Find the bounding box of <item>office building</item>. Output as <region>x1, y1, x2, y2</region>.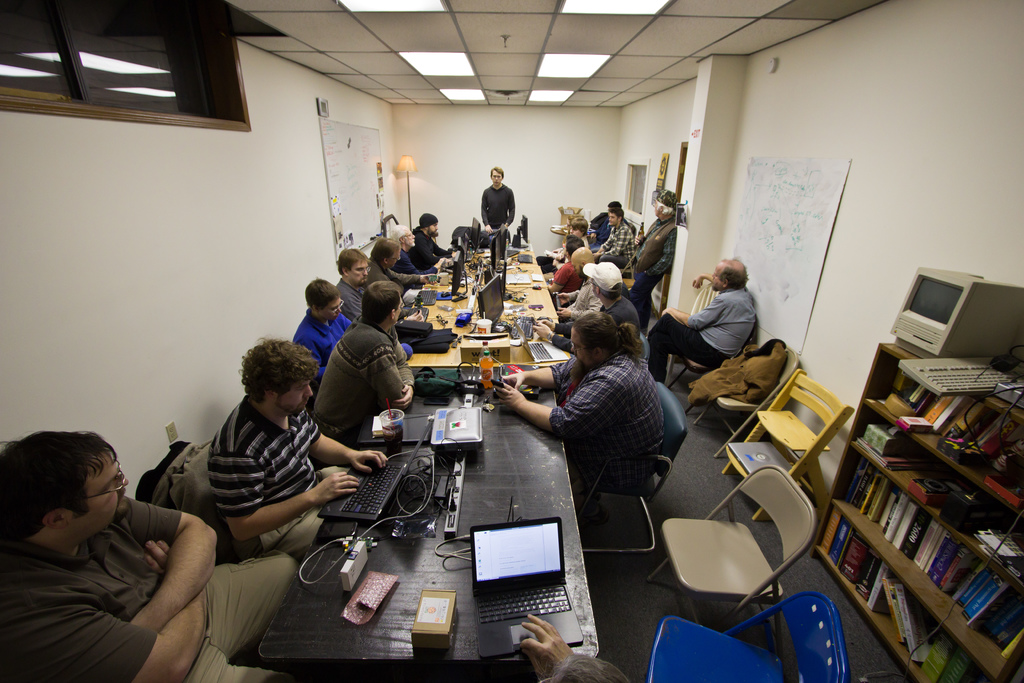
<region>0, 0, 1023, 682</region>.
